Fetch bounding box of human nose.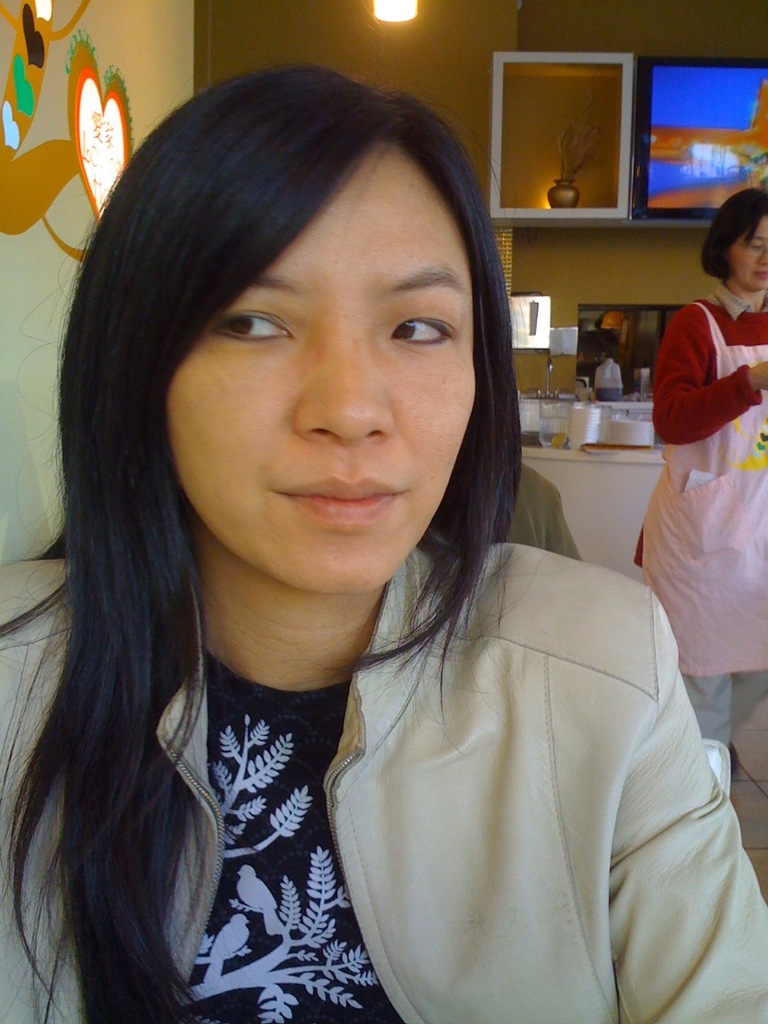
Bbox: 758:246:767:262.
